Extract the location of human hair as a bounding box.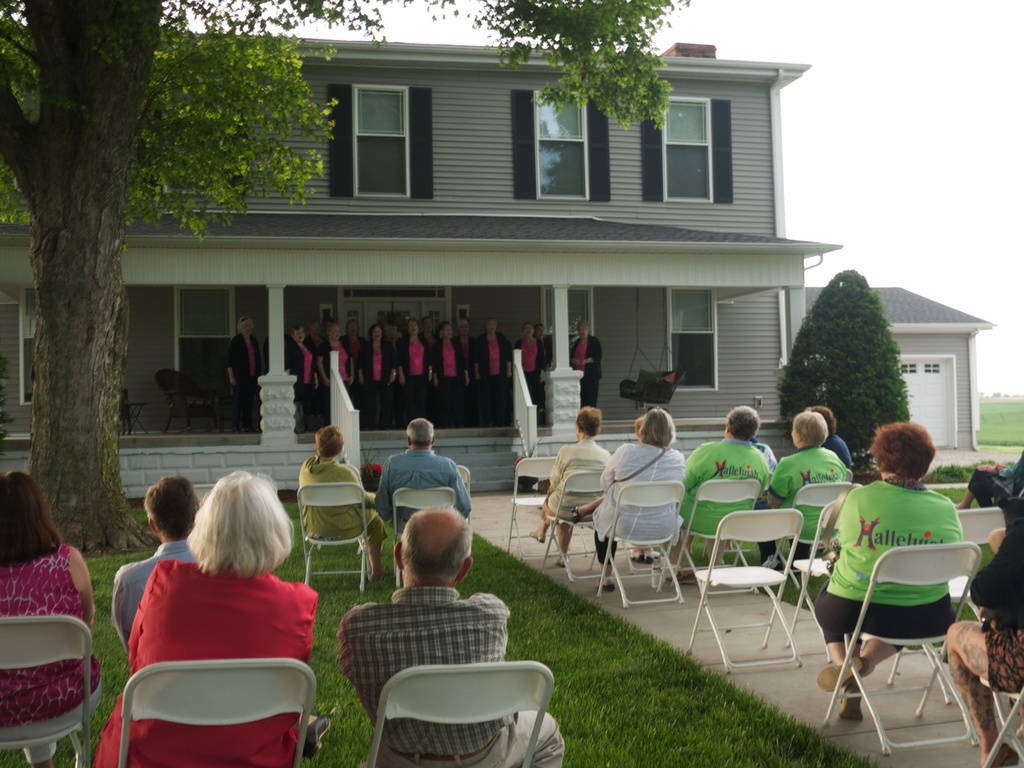
[x1=326, y1=317, x2=340, y2=328].
